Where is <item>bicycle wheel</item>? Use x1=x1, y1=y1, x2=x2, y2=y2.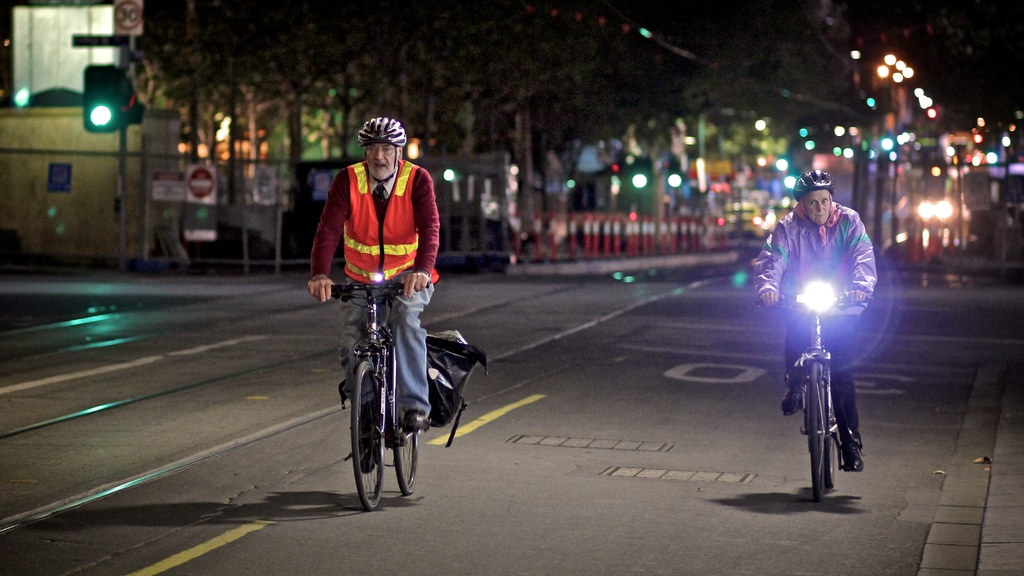
x1=822, y1=379, x2=836, y2=498.
